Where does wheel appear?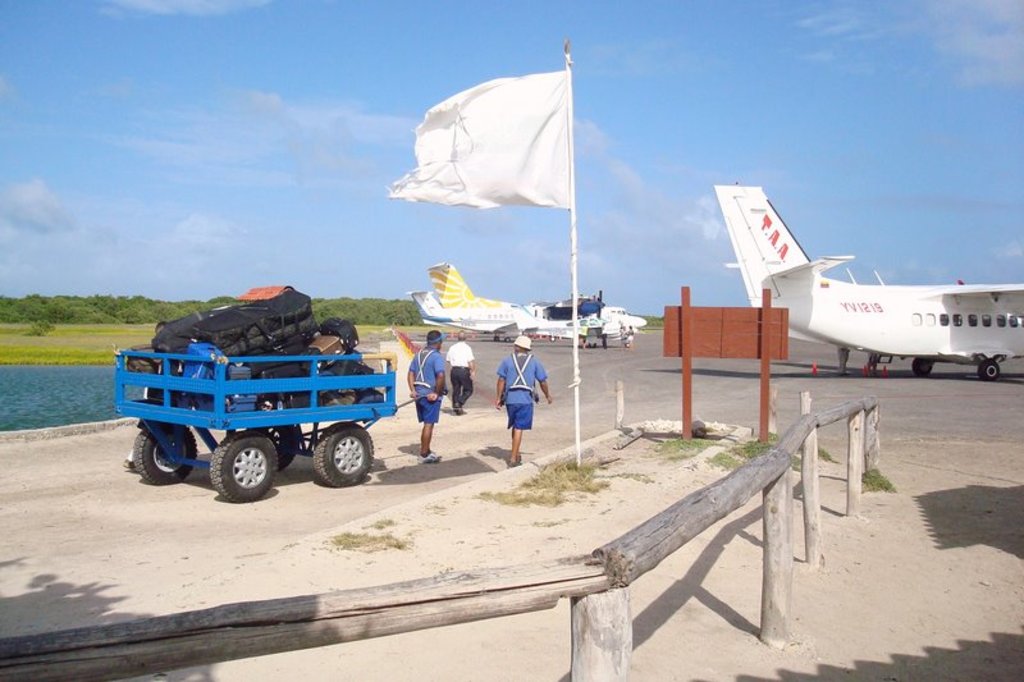
Appears at bbox(914, 353, 932, 376).
